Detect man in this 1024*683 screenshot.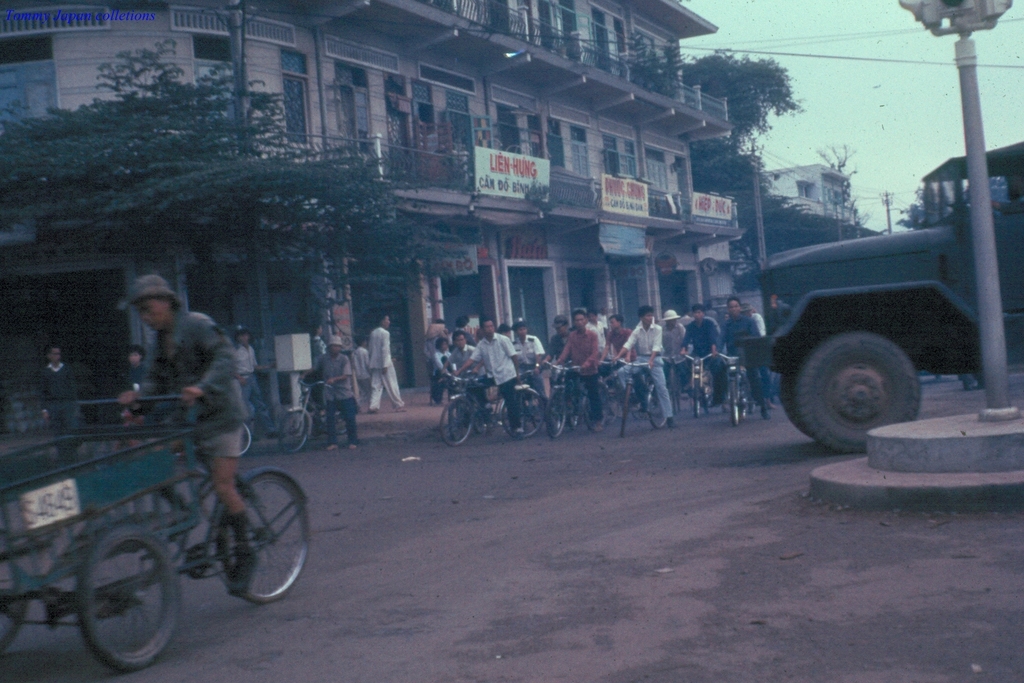
Detection: {"left": 299, "top": 331, "right": 360, "bottom": 450}.
